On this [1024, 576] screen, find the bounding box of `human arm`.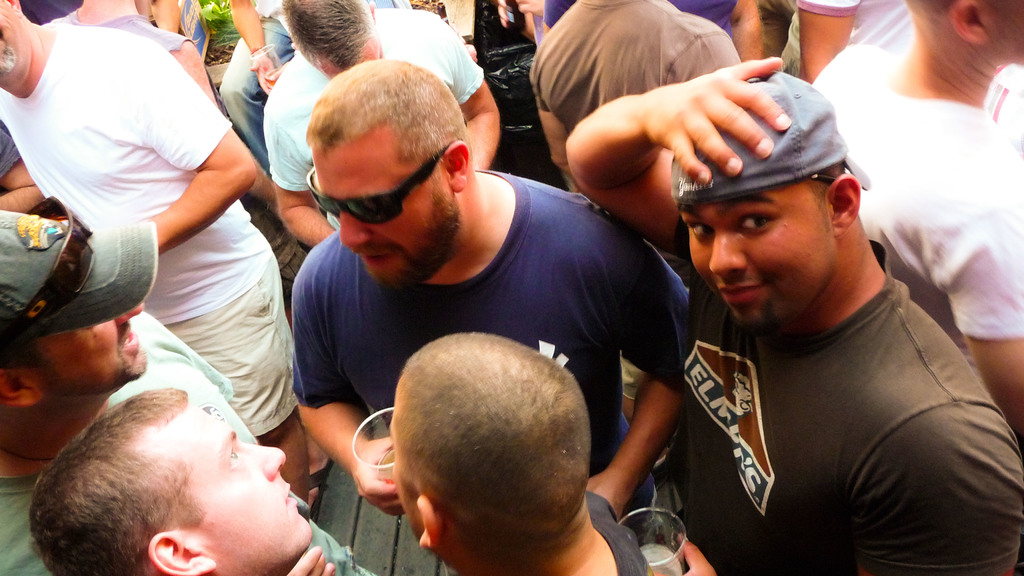
Bounding box: <box>430,16,511,172</box>.
